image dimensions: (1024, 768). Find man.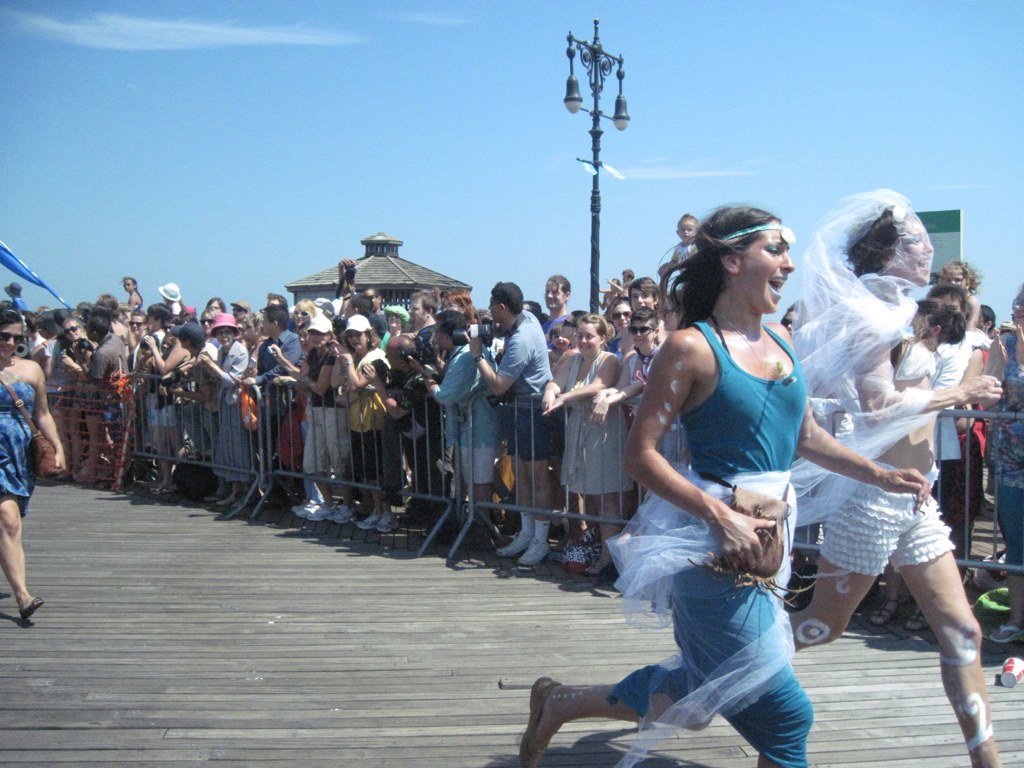
crop(175, 325, 224, 504).
